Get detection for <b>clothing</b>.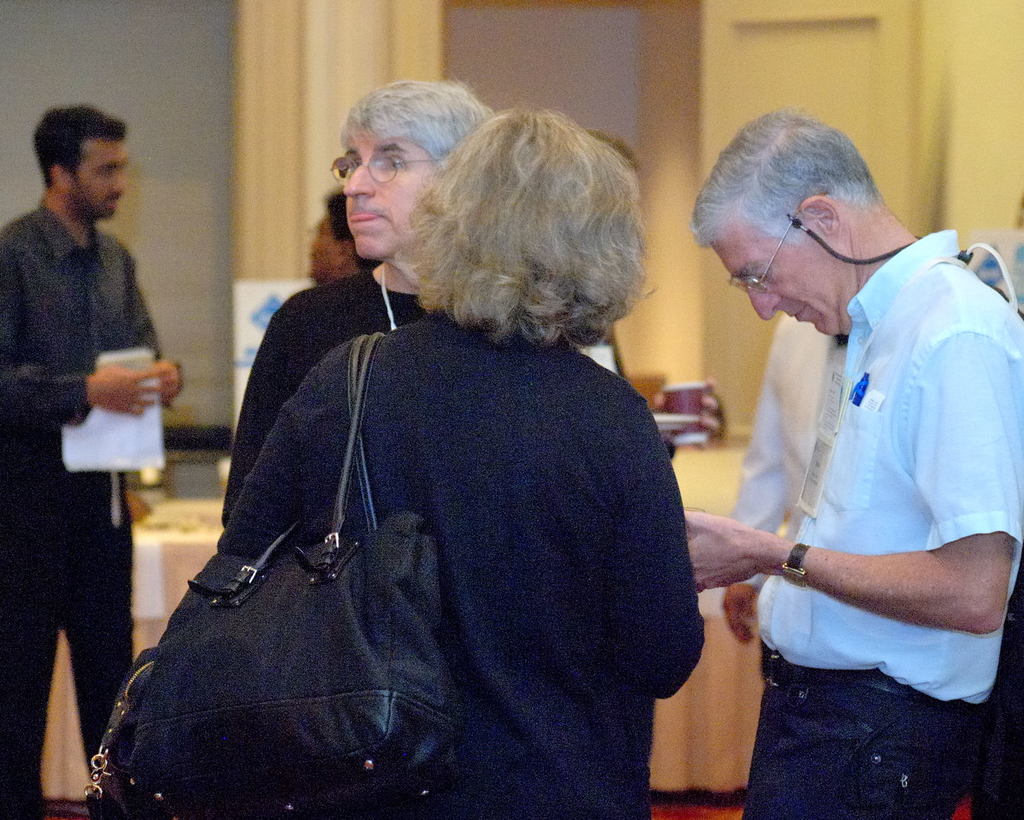
Detection: locate(0, 212, 186, 819).
